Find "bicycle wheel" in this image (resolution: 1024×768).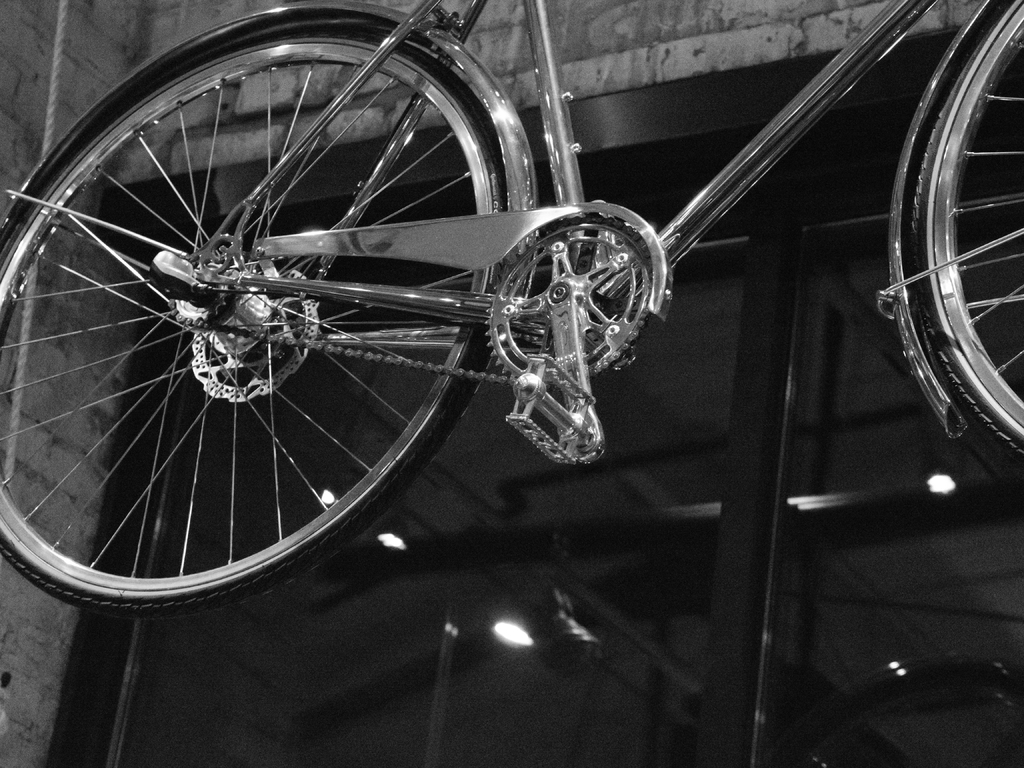
9:56:531:604.
